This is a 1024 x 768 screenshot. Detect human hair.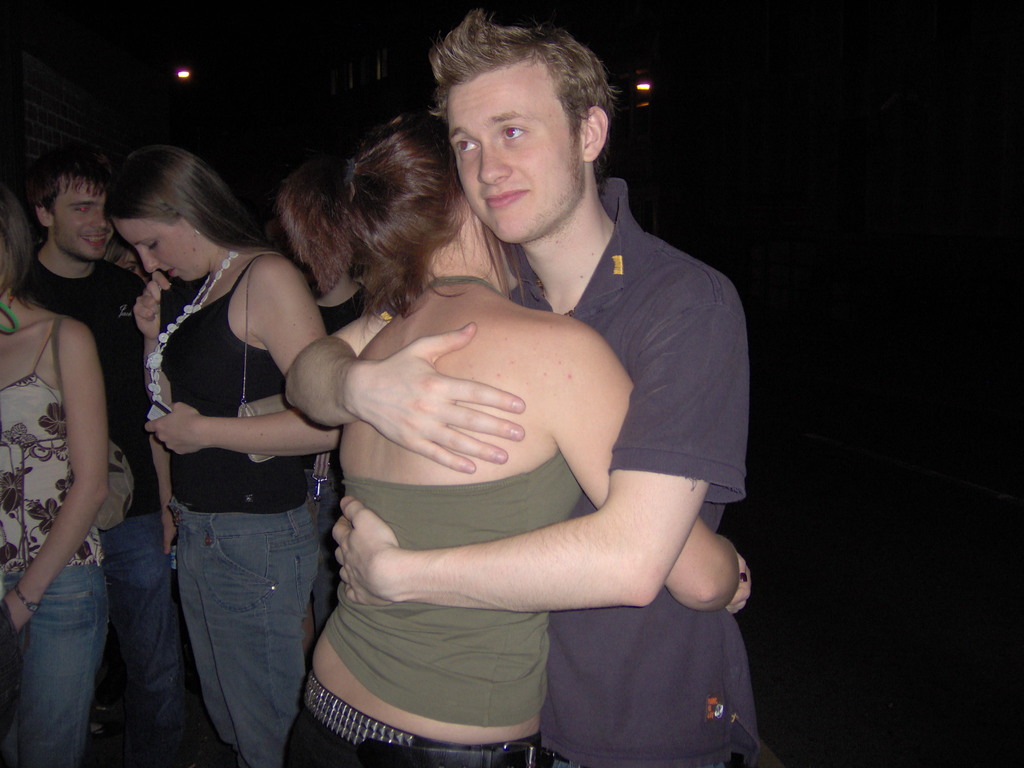
<bbox>0, 178, 51, 314</bbox>.
